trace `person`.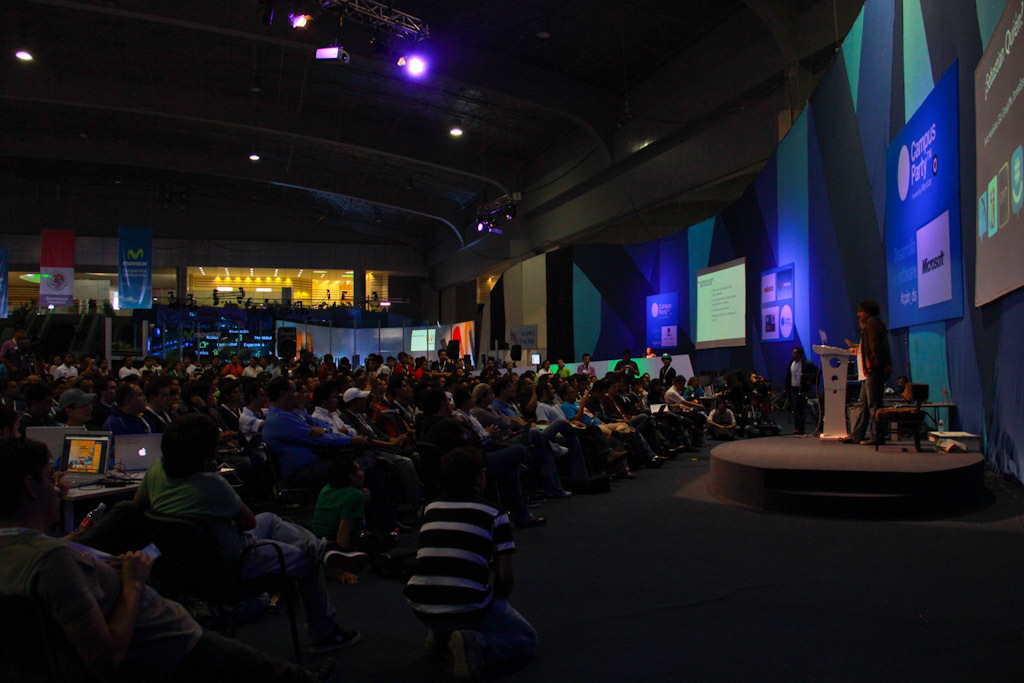
Traced to [x1=885, y1=373, x2=914, y2=401].
